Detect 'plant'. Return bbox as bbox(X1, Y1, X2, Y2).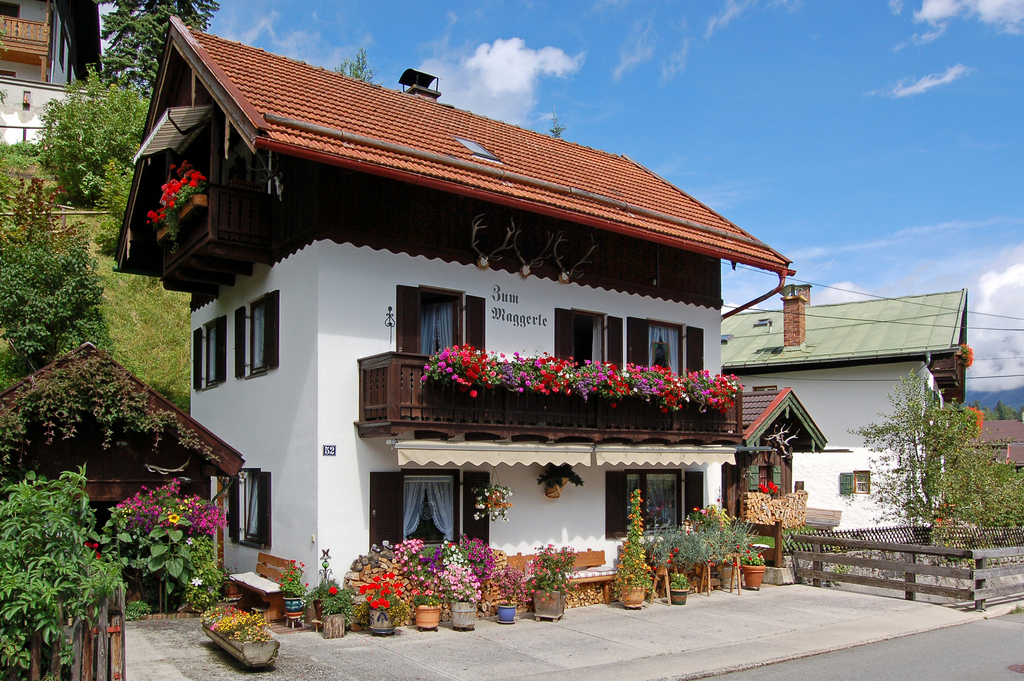
bbox(779, 524, 824, 561).
